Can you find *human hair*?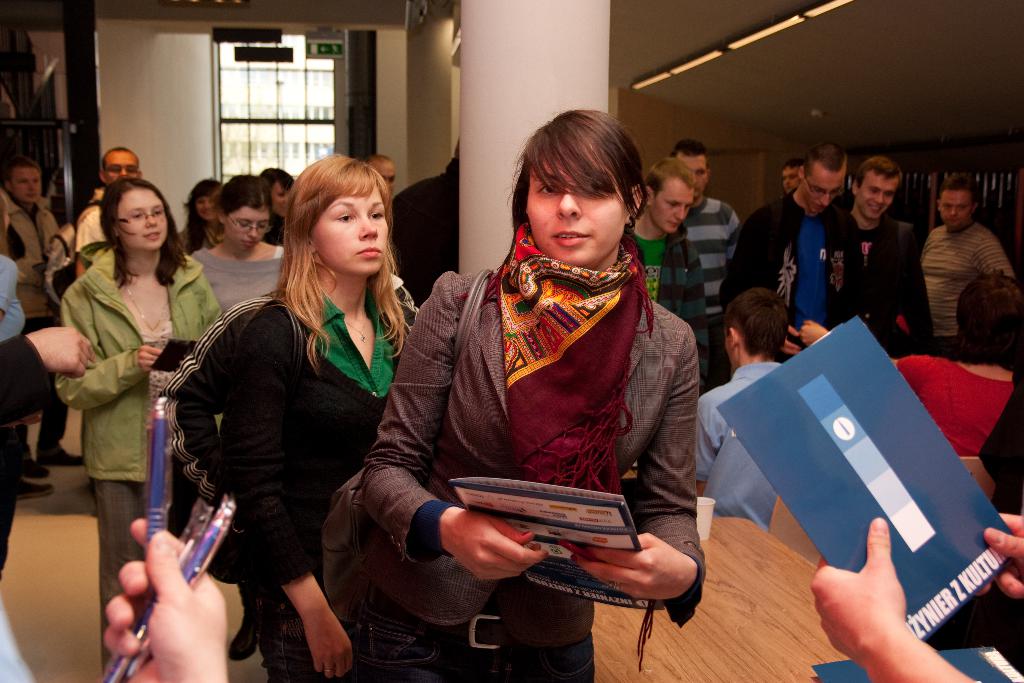
Yes, bounding box: {"left": 180, "top": 179, "right": 223, "bottom": 252}.
